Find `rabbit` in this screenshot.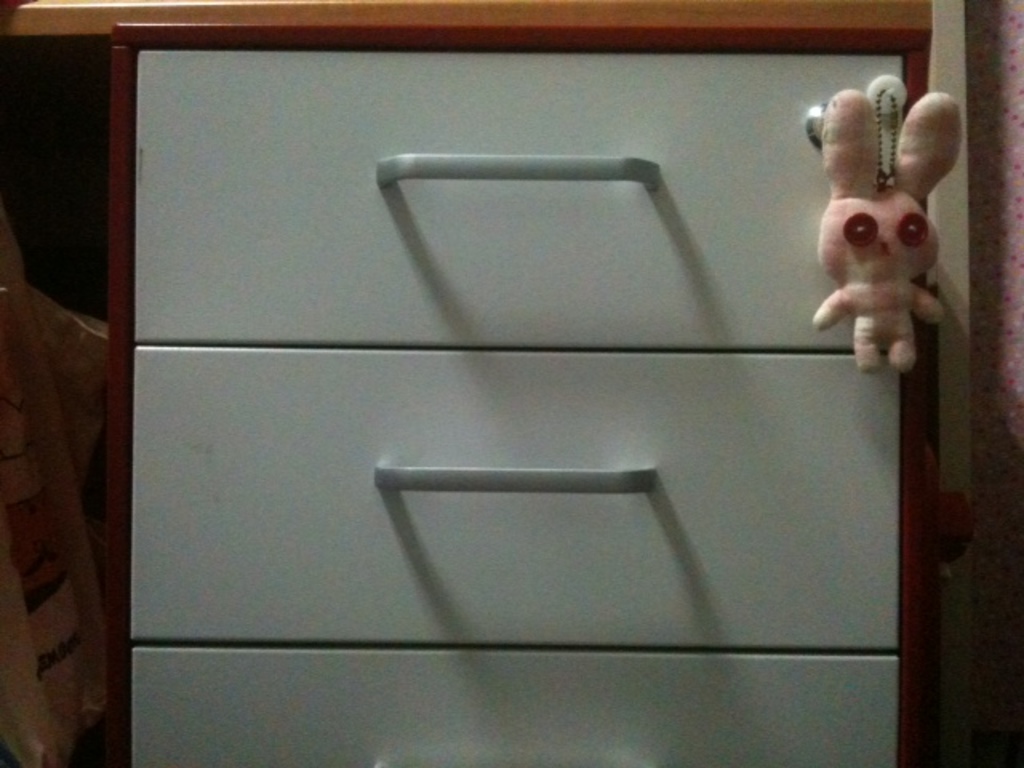
The bounding box for `rabbit` is l=813, t=86, r=957, b=373.
